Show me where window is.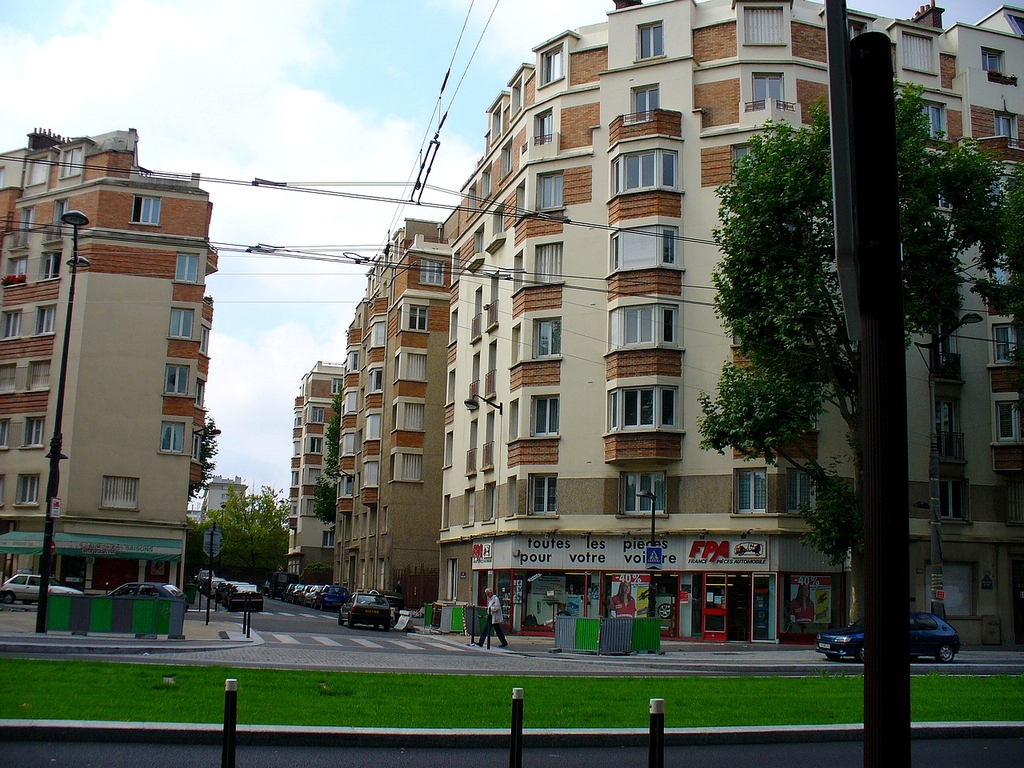
window is at [x1=990, y1=318, x2=1019, y2=364].
